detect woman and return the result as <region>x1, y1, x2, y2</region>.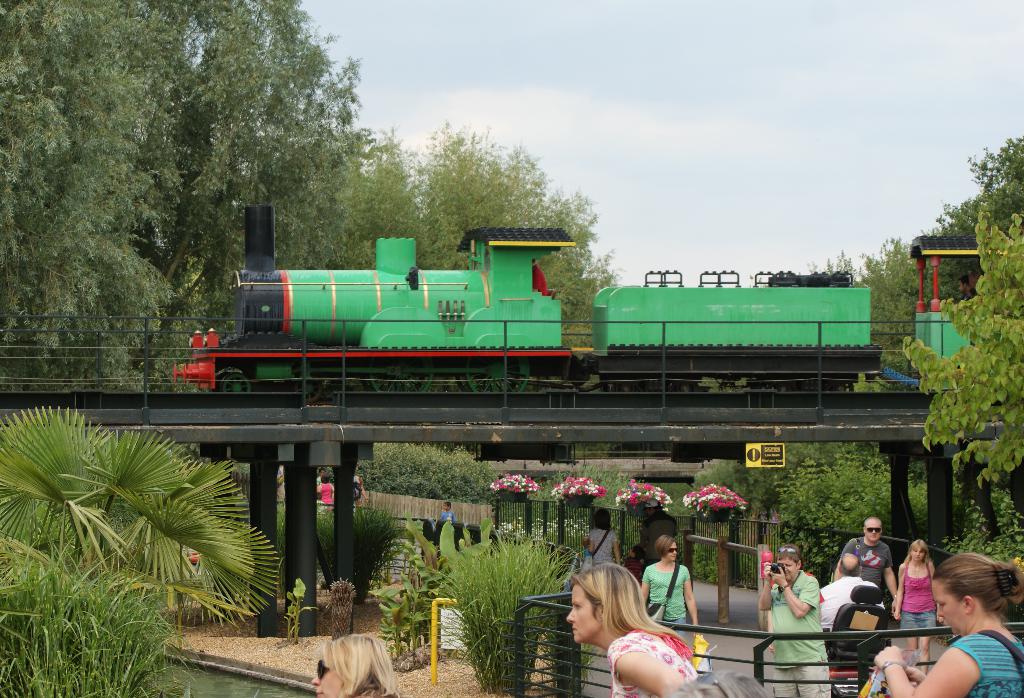
<region>312, 630, 413, 697</region>.
